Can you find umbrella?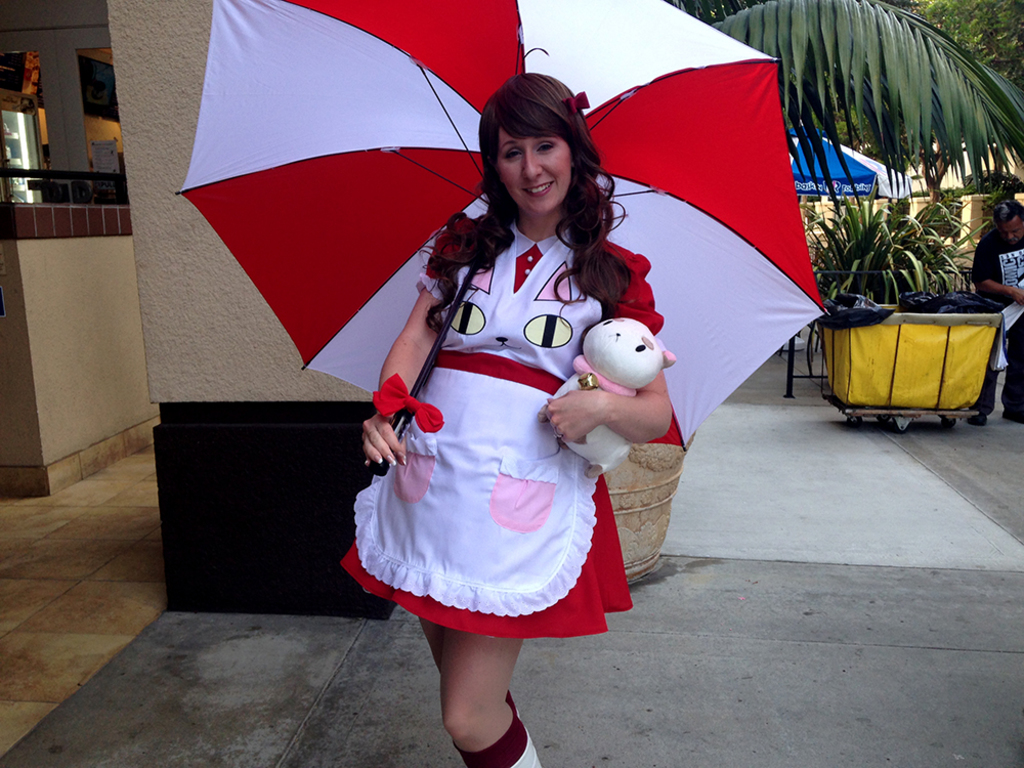
Yes, bounding box: left=174, top=0, right=828, bottom=474.
